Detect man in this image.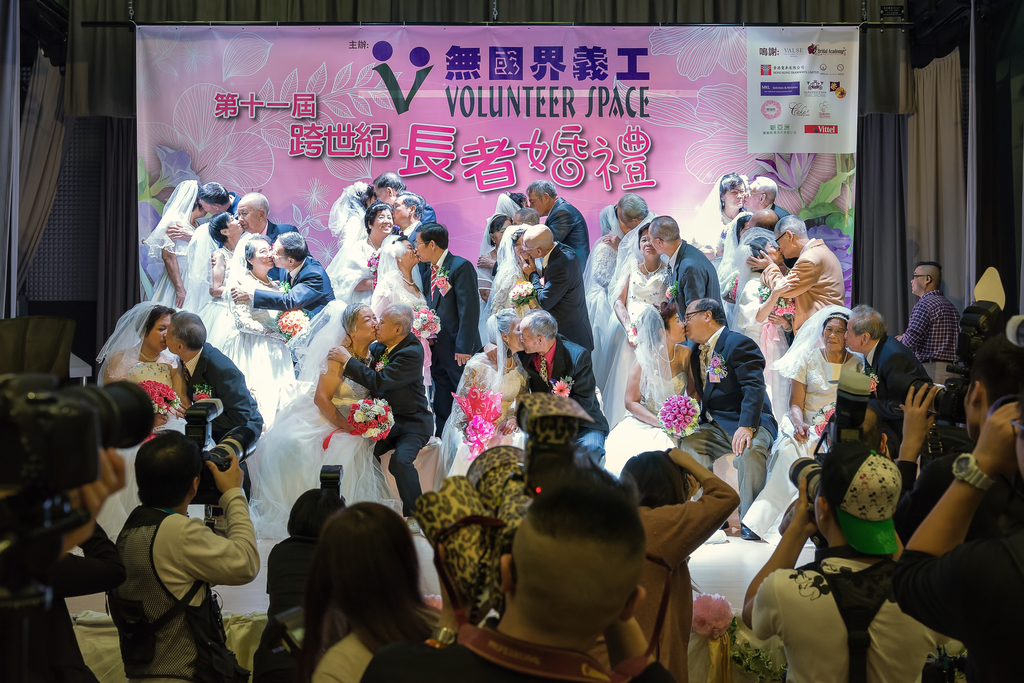
Detection: bbox=[745, 212, 844, 338].
